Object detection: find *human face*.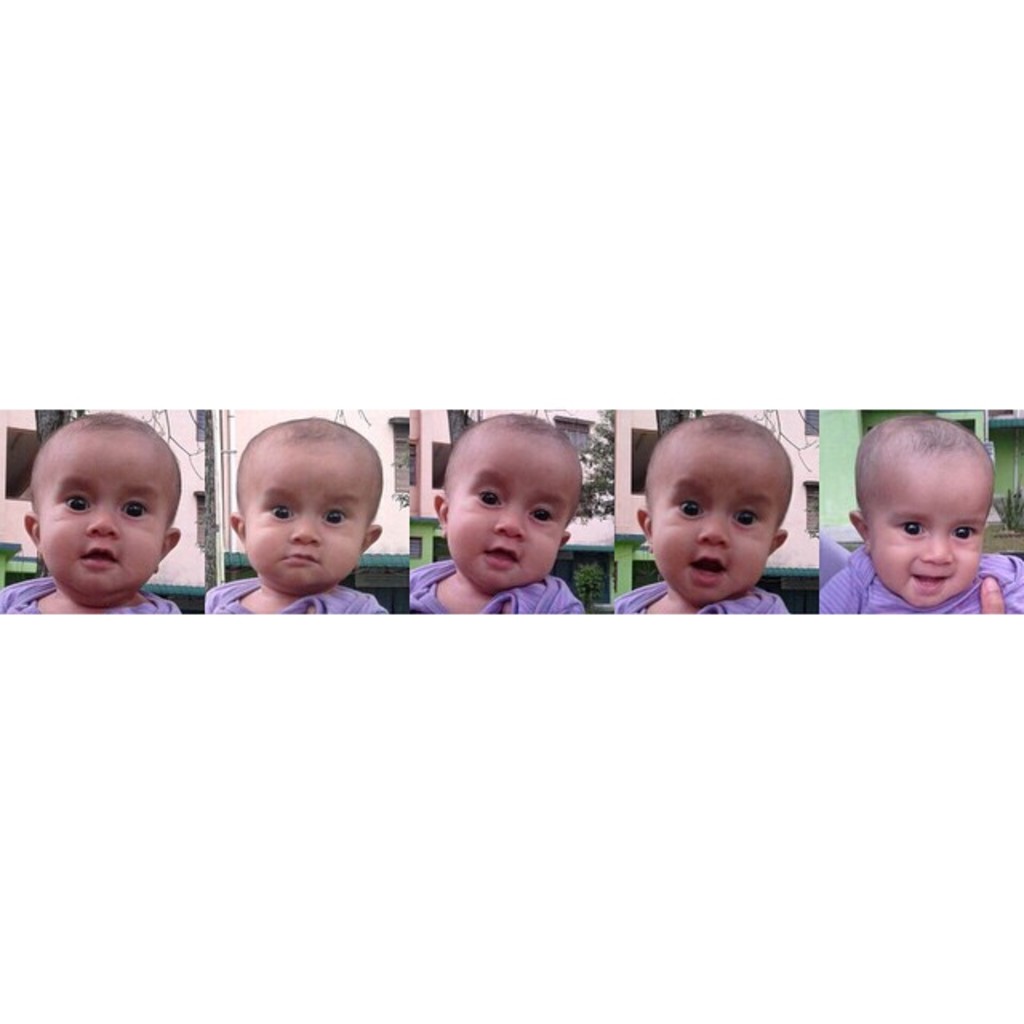
select_region(38, 440, 171, 598).
